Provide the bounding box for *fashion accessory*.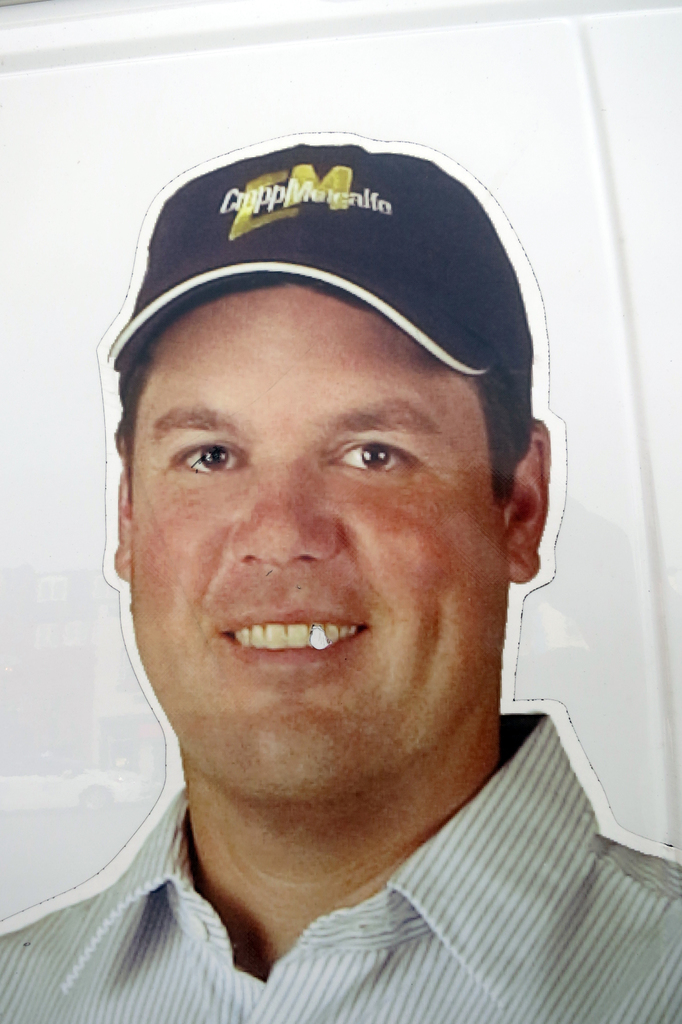
(108,141,532,374).
